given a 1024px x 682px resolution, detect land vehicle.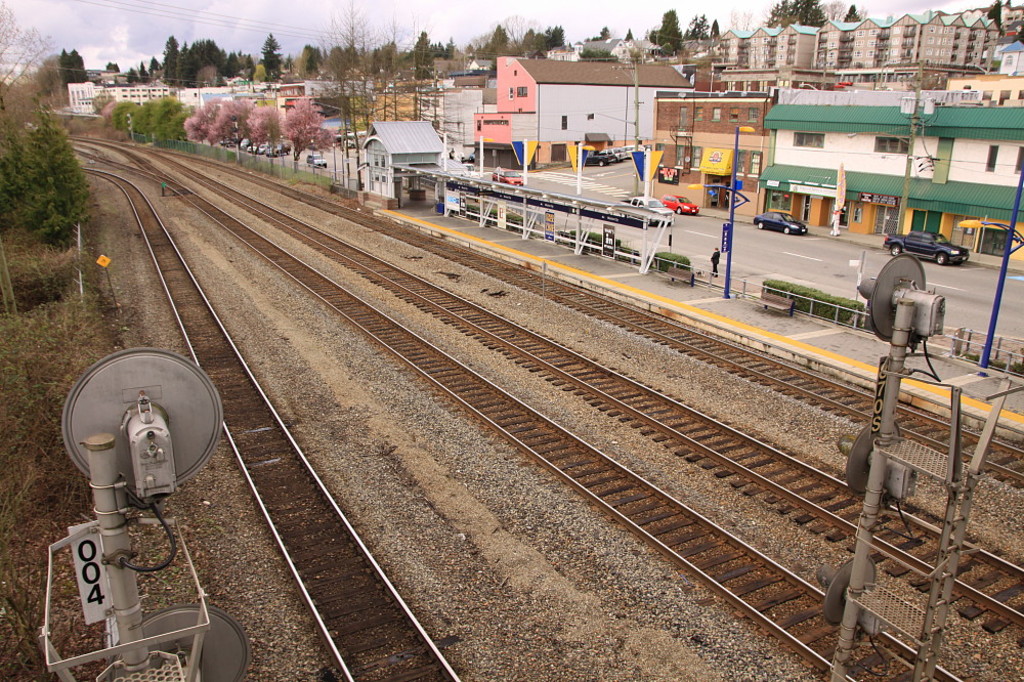
623:144:643:160.
